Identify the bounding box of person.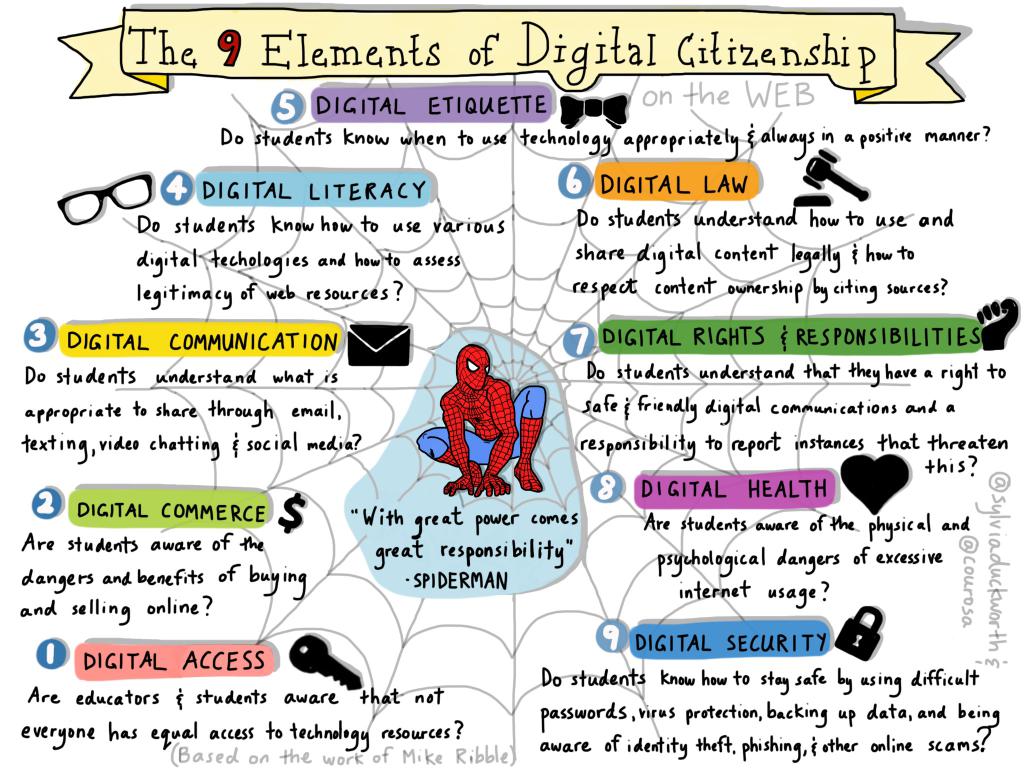
bbox=[428, 336, 540, 520].
